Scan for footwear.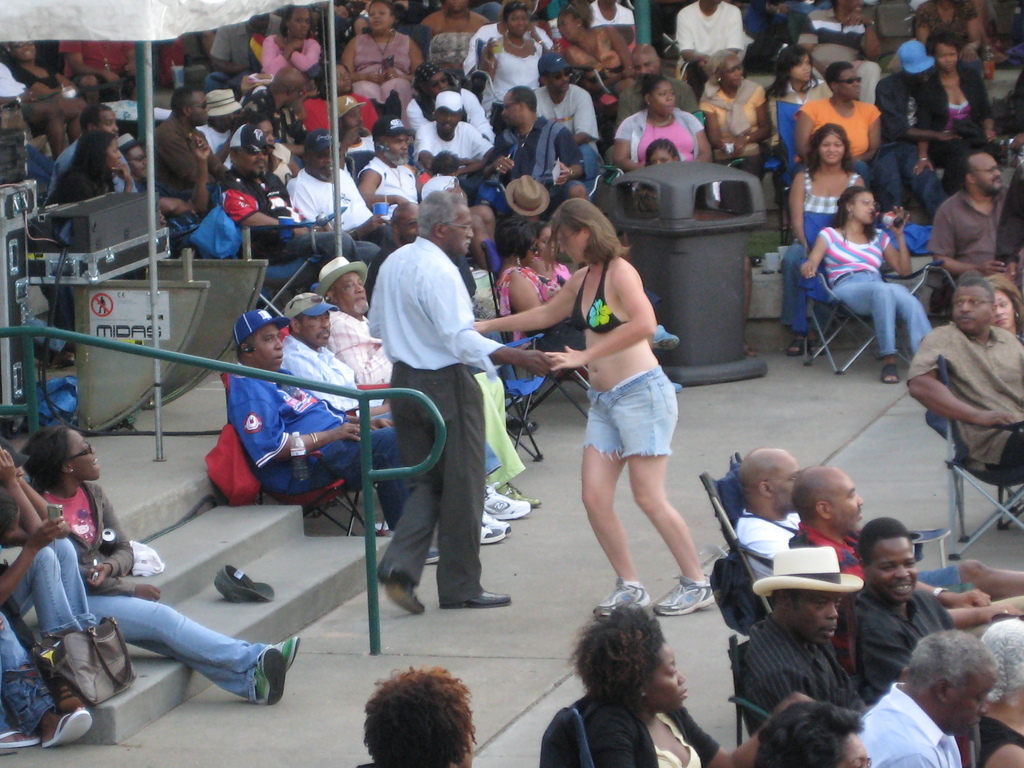
Scan result: box(266, 634, 303, 673).
